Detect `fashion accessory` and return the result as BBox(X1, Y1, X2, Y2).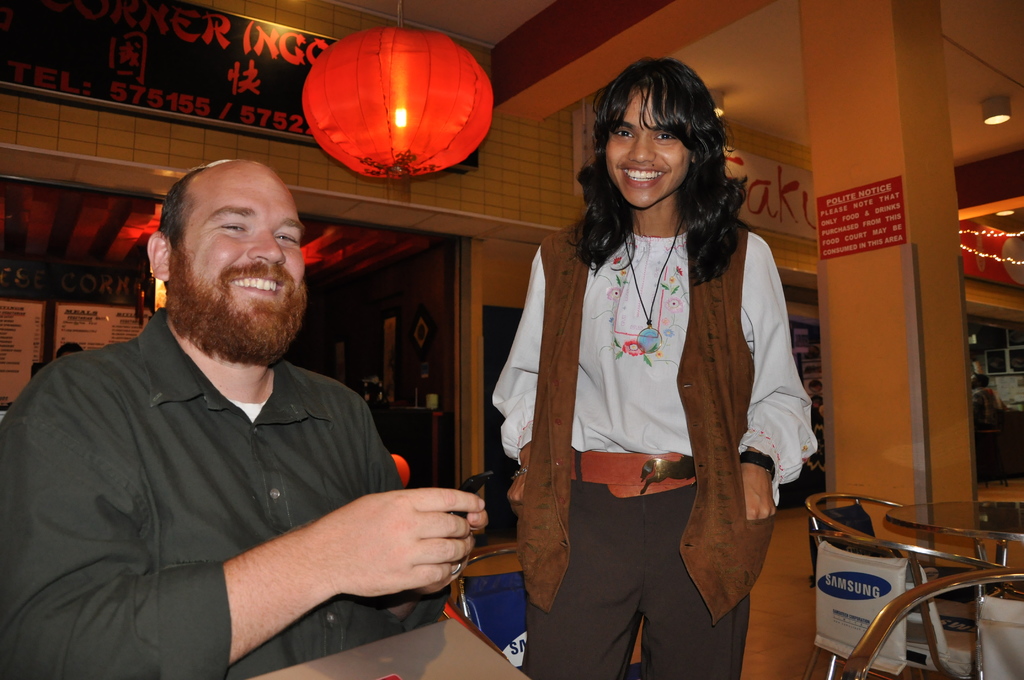
BBox(561, 446, 699, 501).
